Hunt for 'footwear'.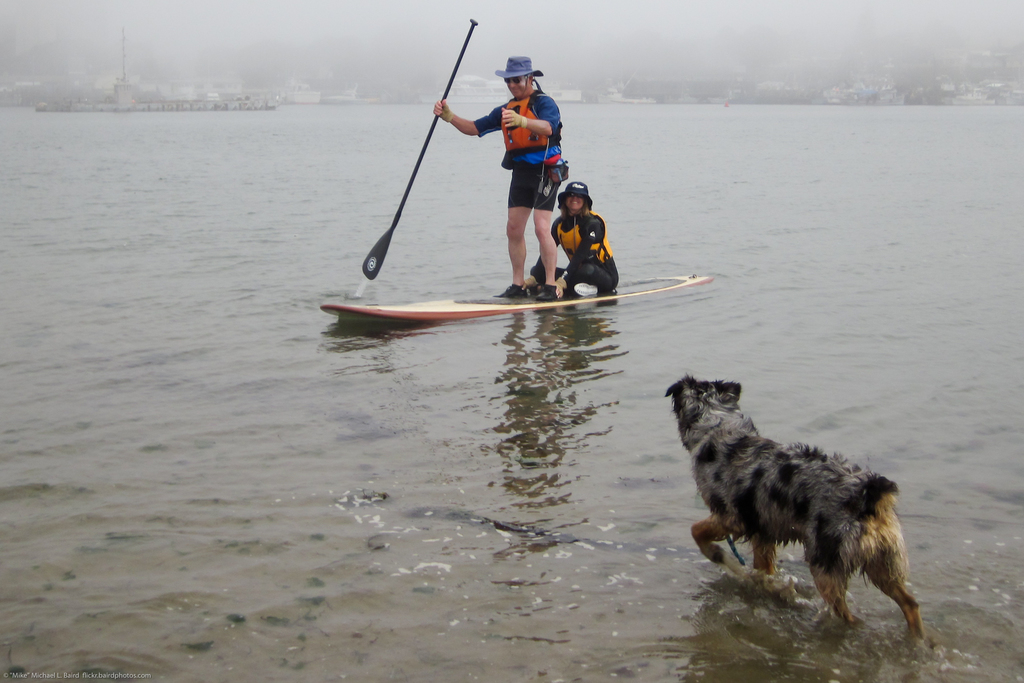
Hunted down at [left=531, top=281, right=561, bottom=303].
